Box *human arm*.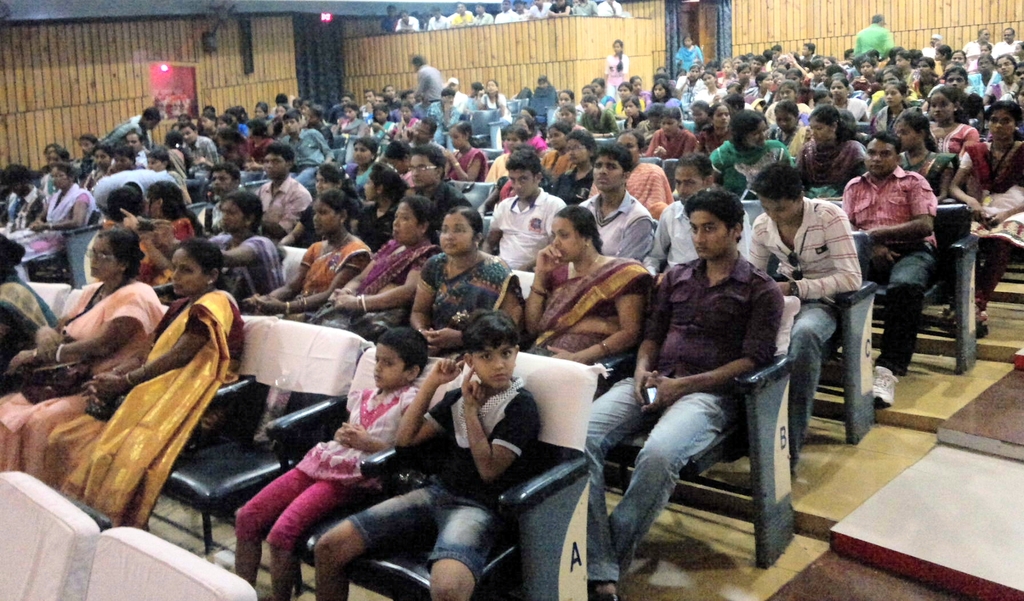
445, 140, 484, 182.
